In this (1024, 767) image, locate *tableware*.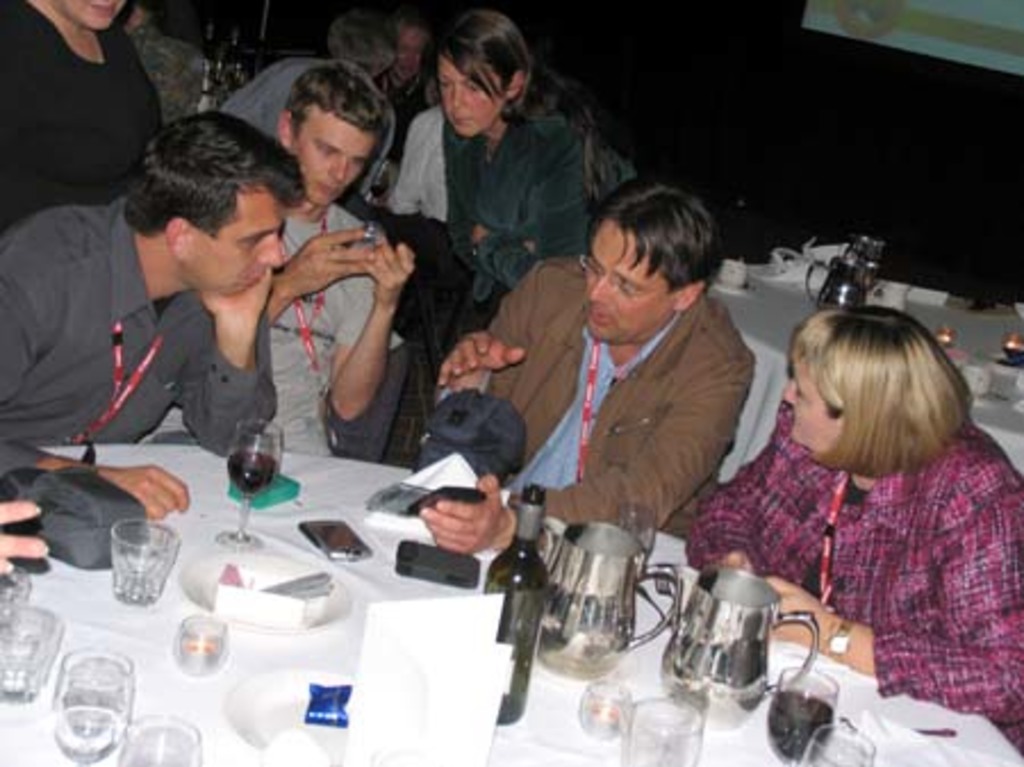
Bounding box: (216,667,353,744).
